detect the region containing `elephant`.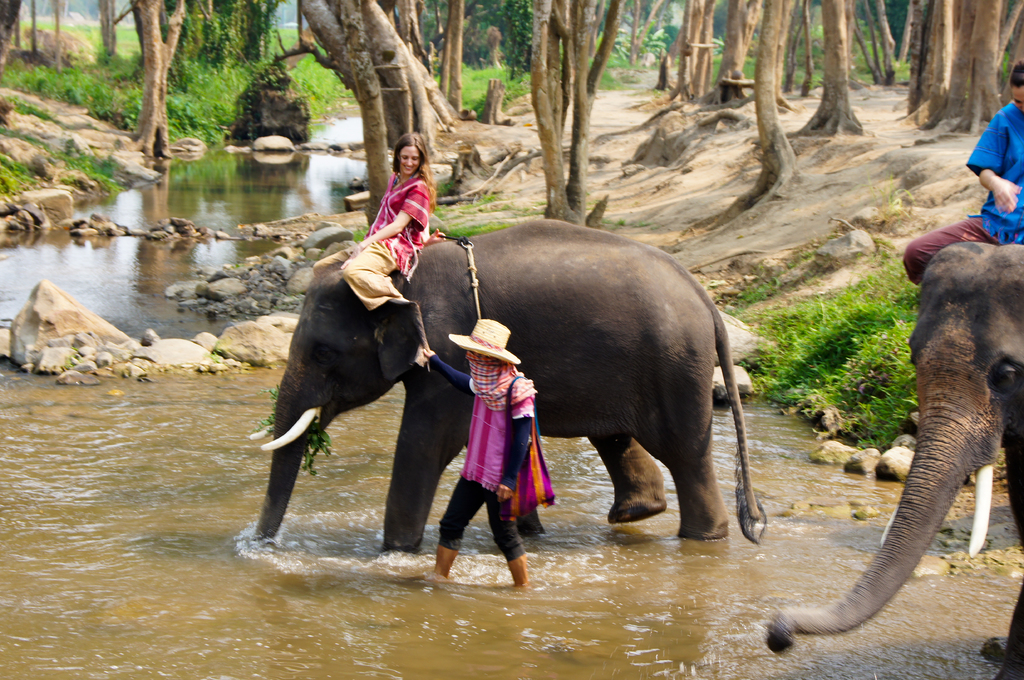
(left=767, top=241, right=1023, bottom=679).
